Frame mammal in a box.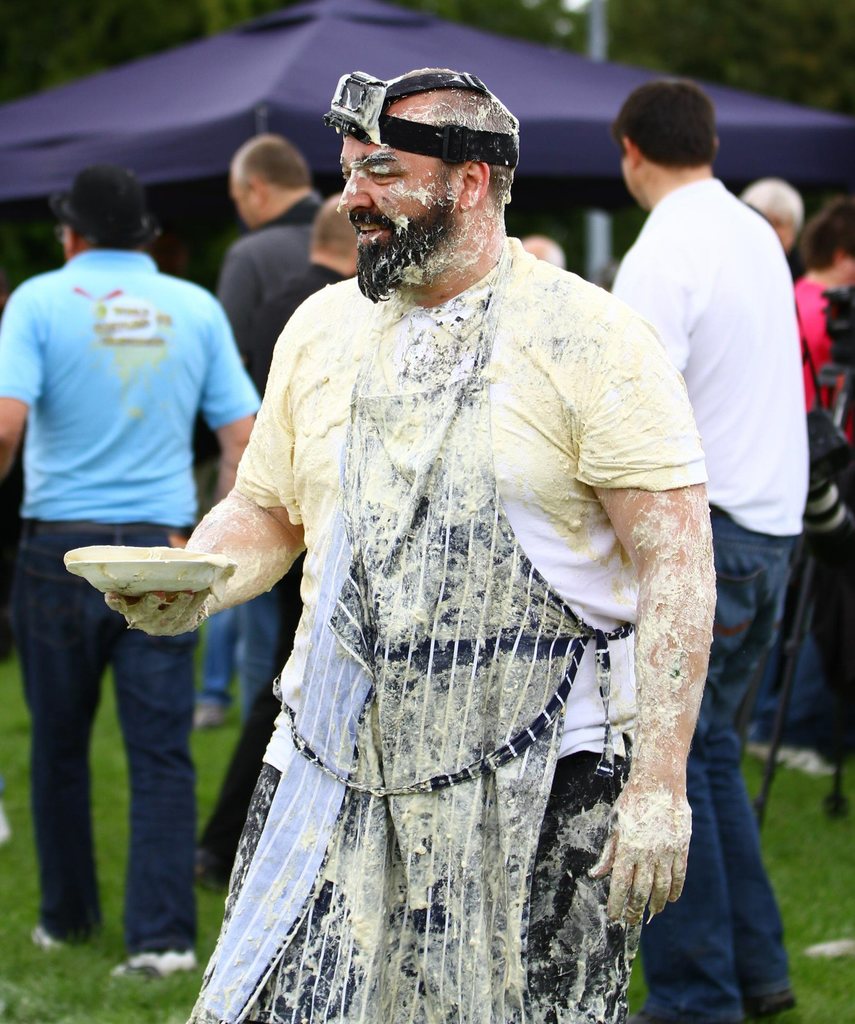
bbox=(603, 84, 812, 1023).
